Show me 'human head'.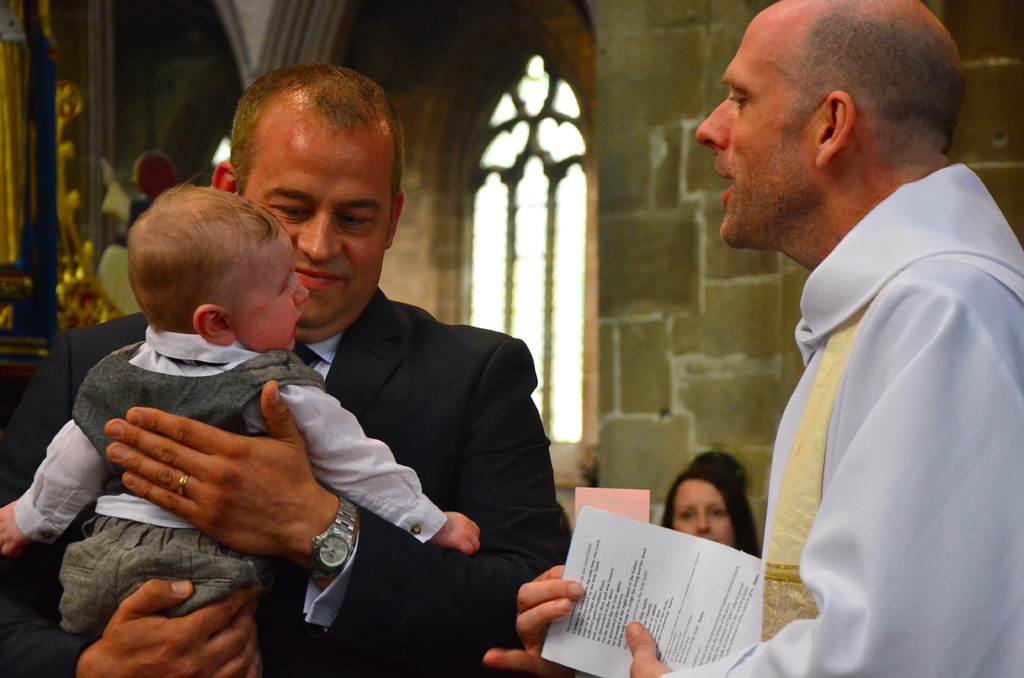
'human head' is here: {"x1": 691, "y1": 0, "x2": 961, "y2": 250}.
